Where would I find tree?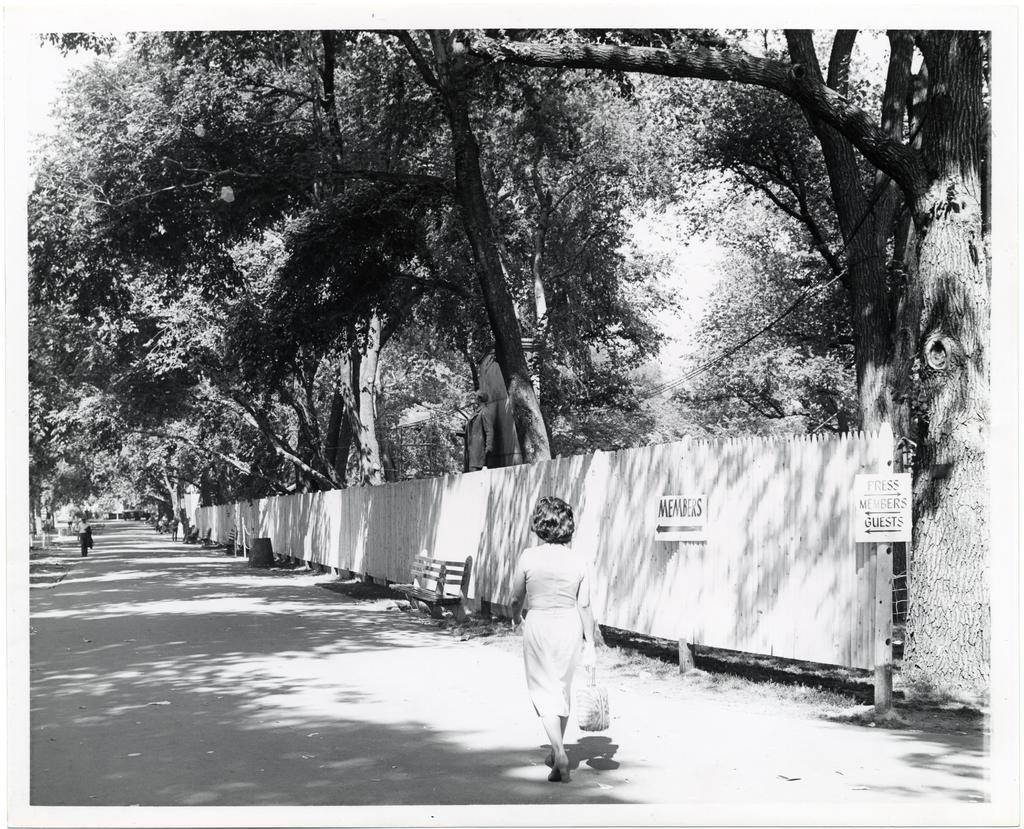
At crop(458, 27, 990, 429).
